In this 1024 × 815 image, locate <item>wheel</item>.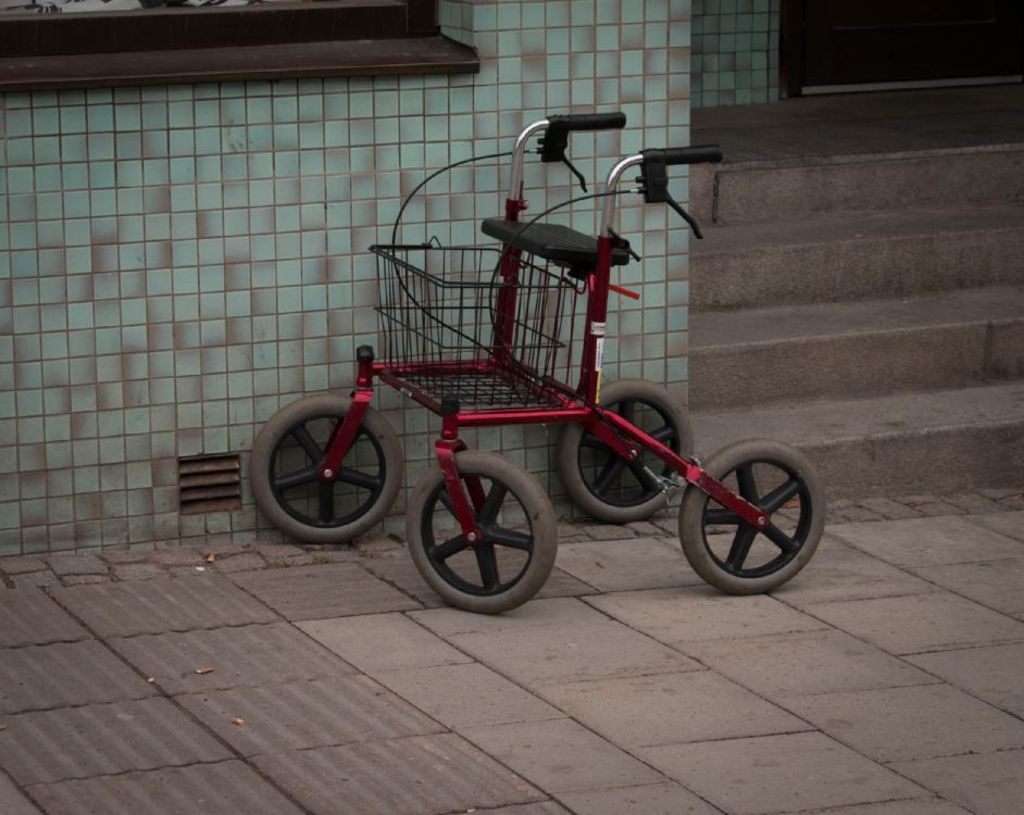
Bounding box: box=[401, 447, 562, 618].
